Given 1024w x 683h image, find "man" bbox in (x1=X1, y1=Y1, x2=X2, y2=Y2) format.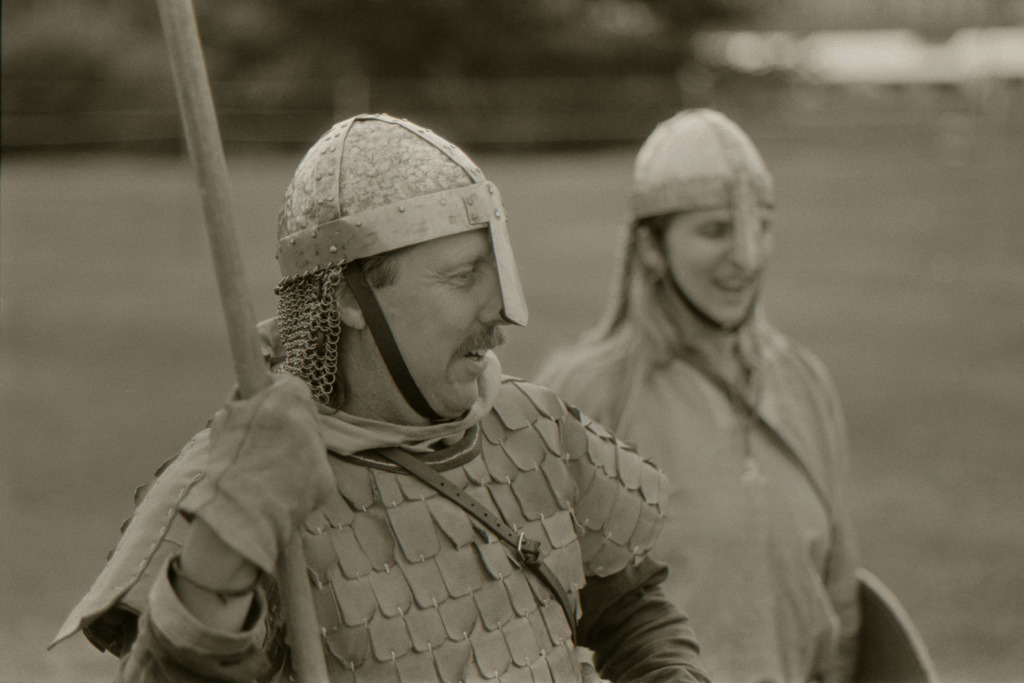
(x1=552, y1=112, x2=867, y2=648).
